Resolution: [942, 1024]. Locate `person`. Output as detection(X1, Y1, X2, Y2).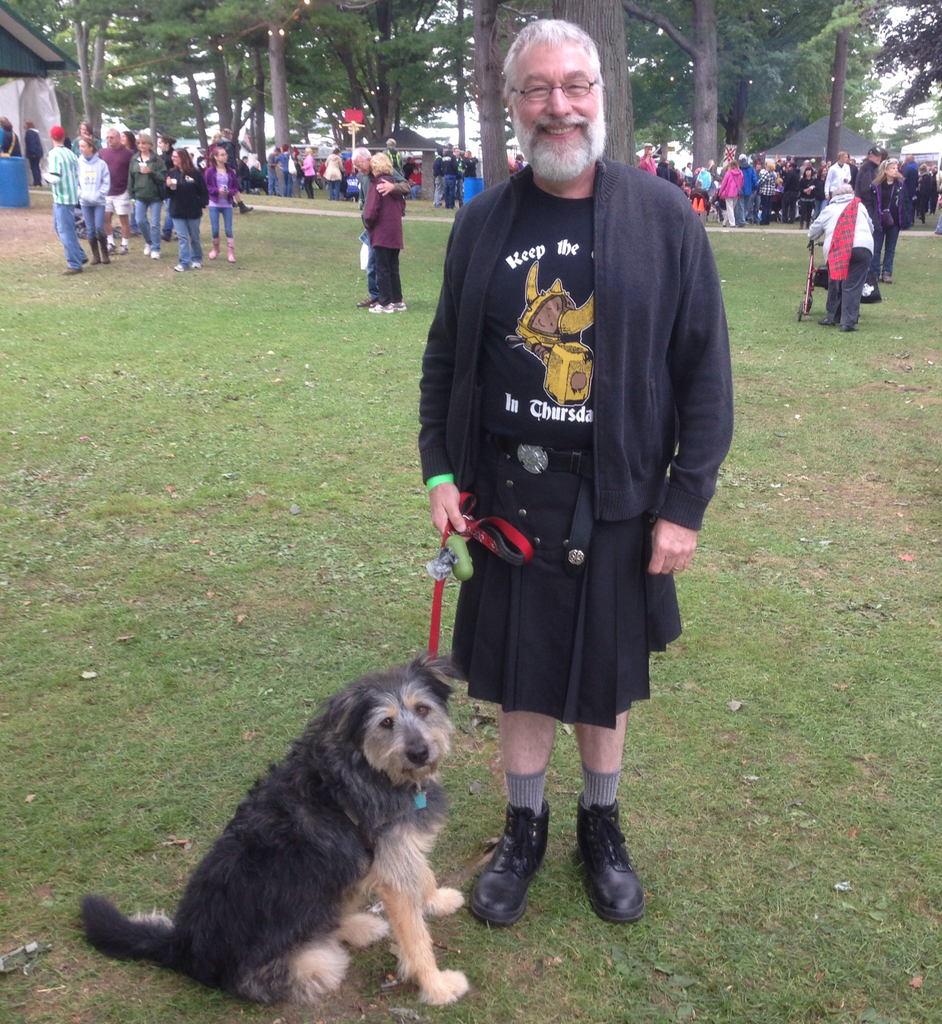
detection(69, 136, 109, 264).
